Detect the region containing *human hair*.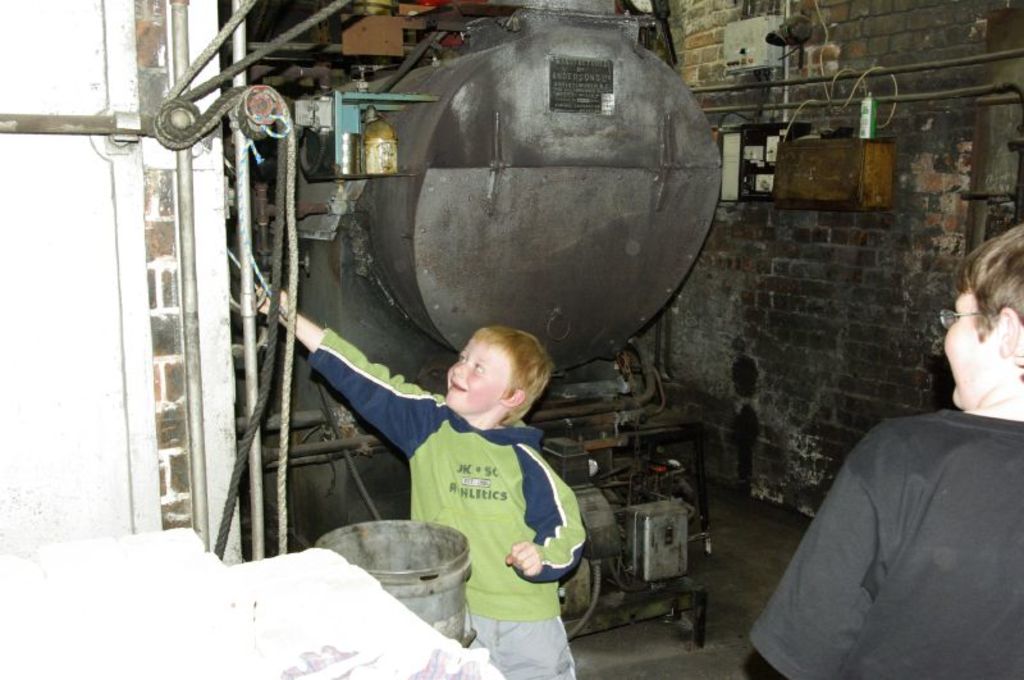
[965,219,1023,342].
